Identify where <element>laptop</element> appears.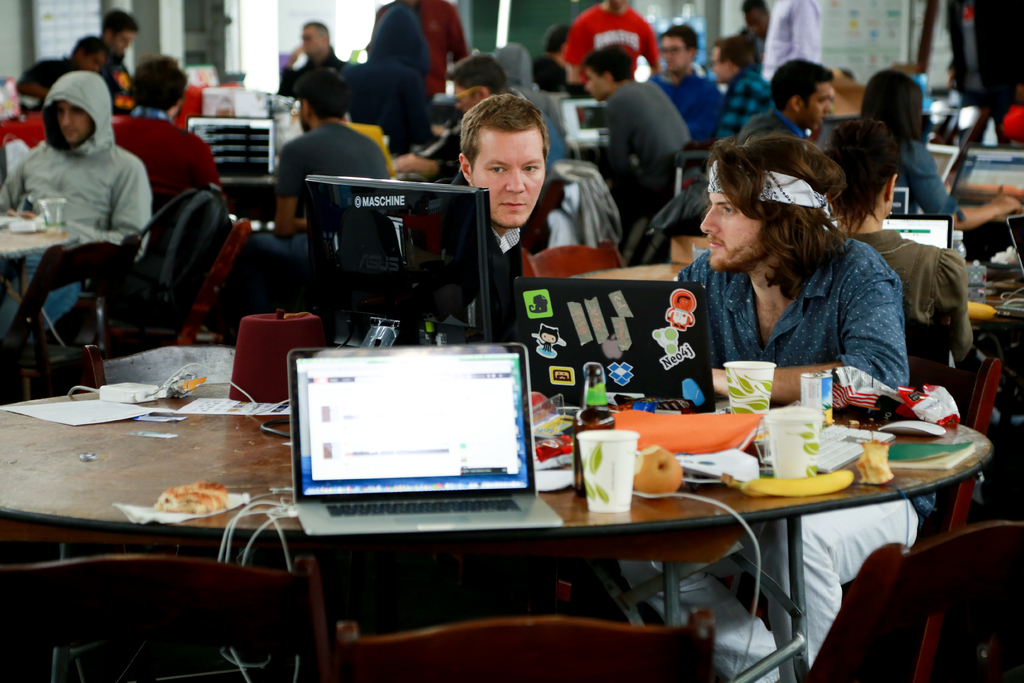
Appears at bbox(1005, 213, 1023, 276).
